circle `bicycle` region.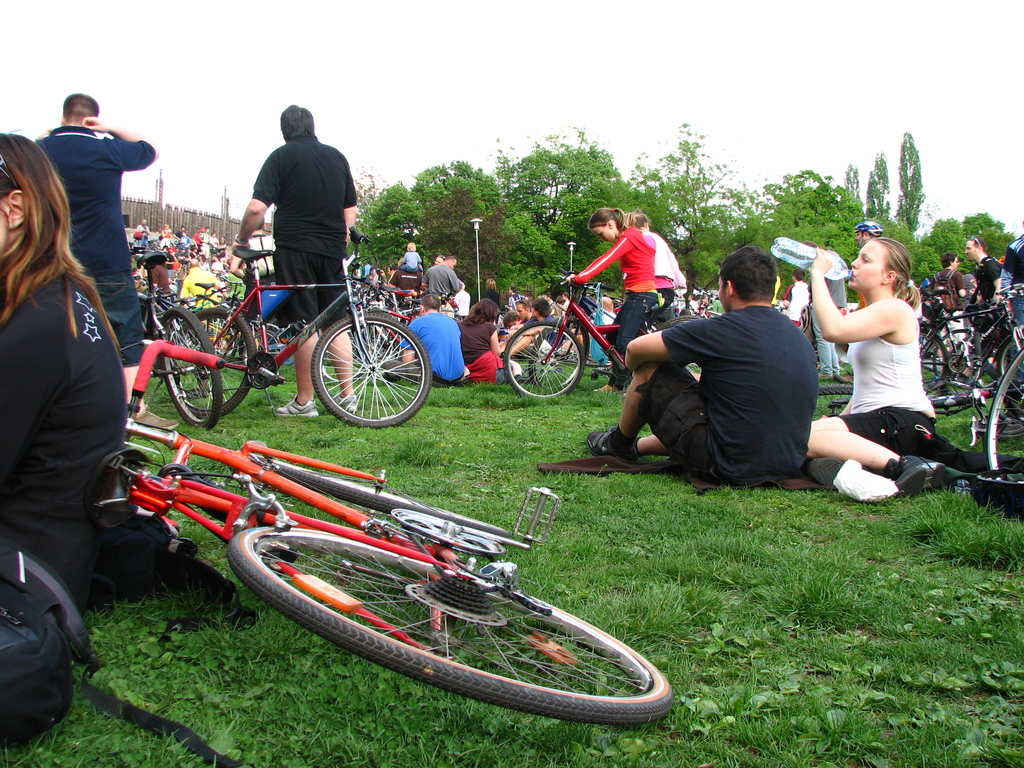
Region: bbox=(84, 339, 675, 742).
